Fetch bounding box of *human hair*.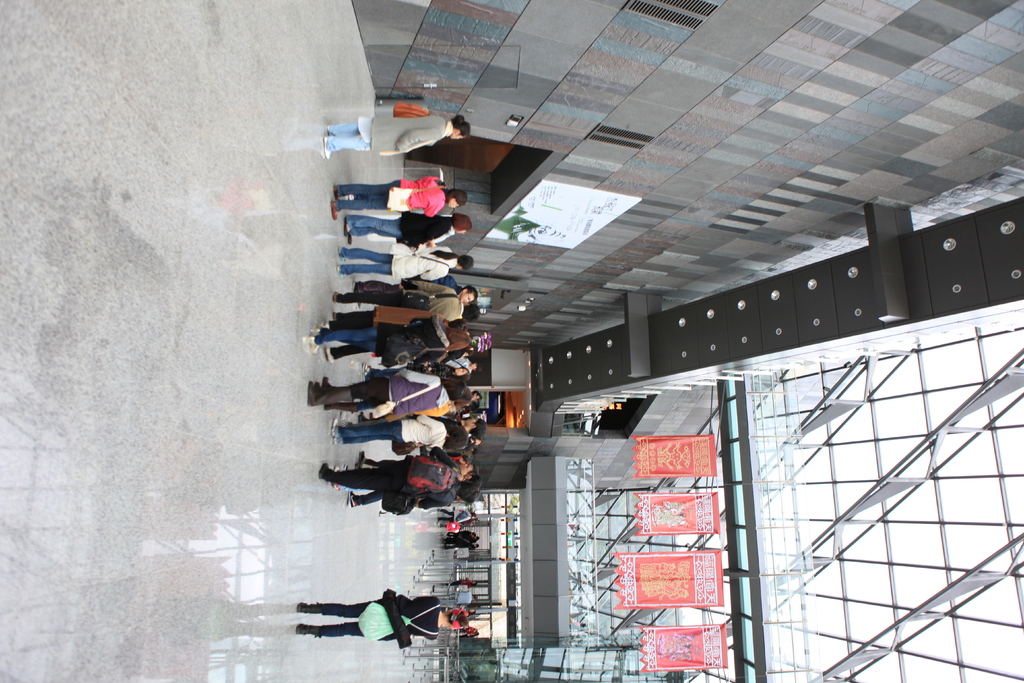
Bbox: 467/467/479/482.
